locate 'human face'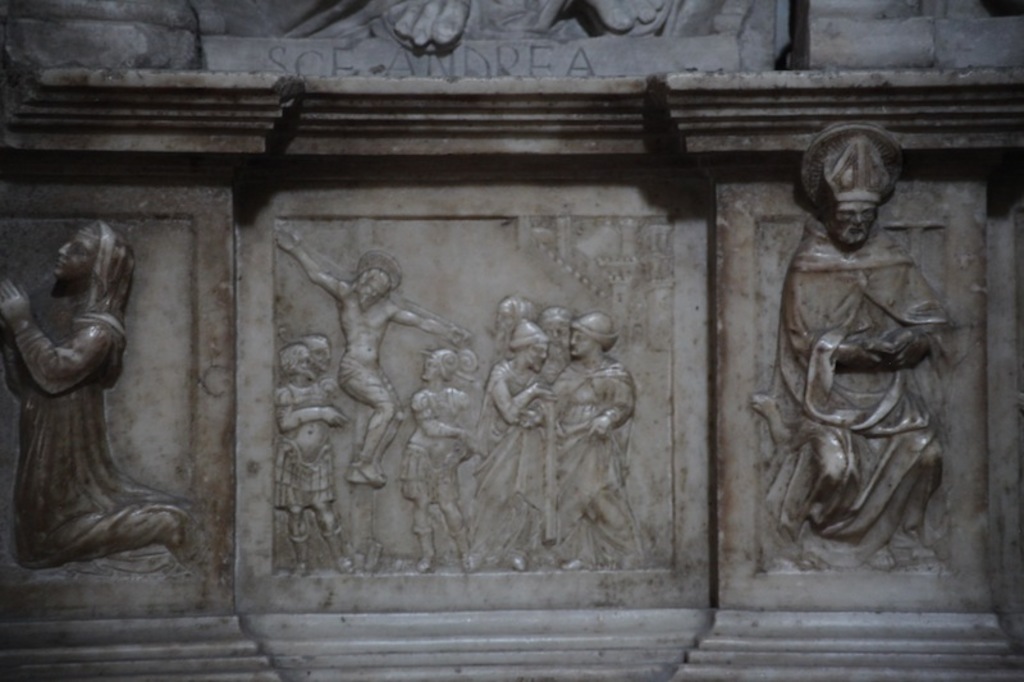
419,358,438,377
